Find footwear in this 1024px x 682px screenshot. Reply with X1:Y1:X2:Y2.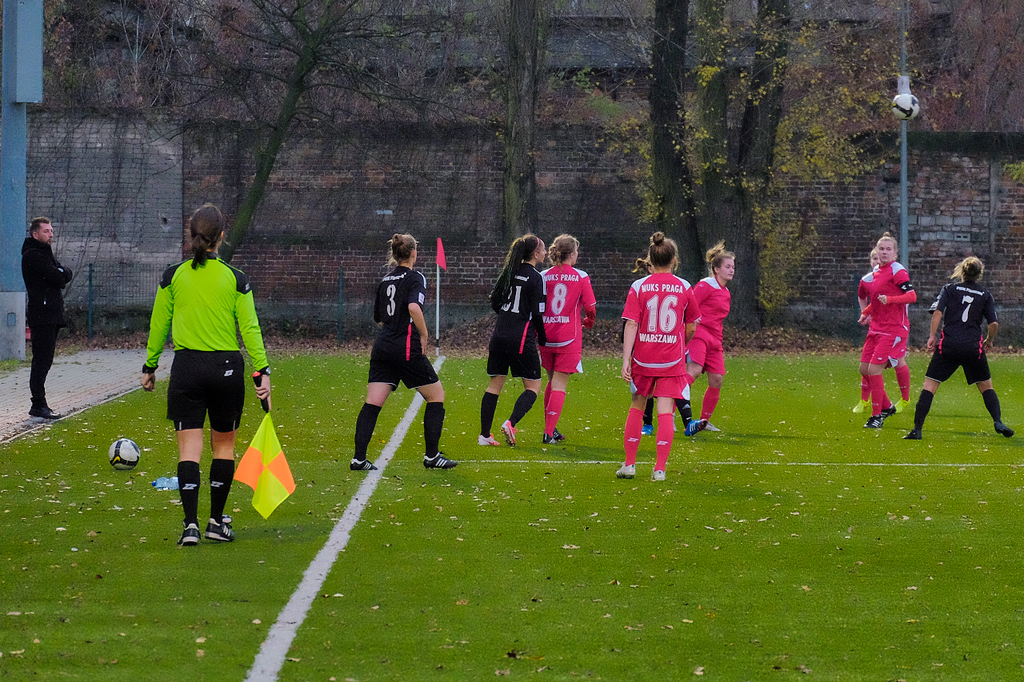
706:421:718:432.
